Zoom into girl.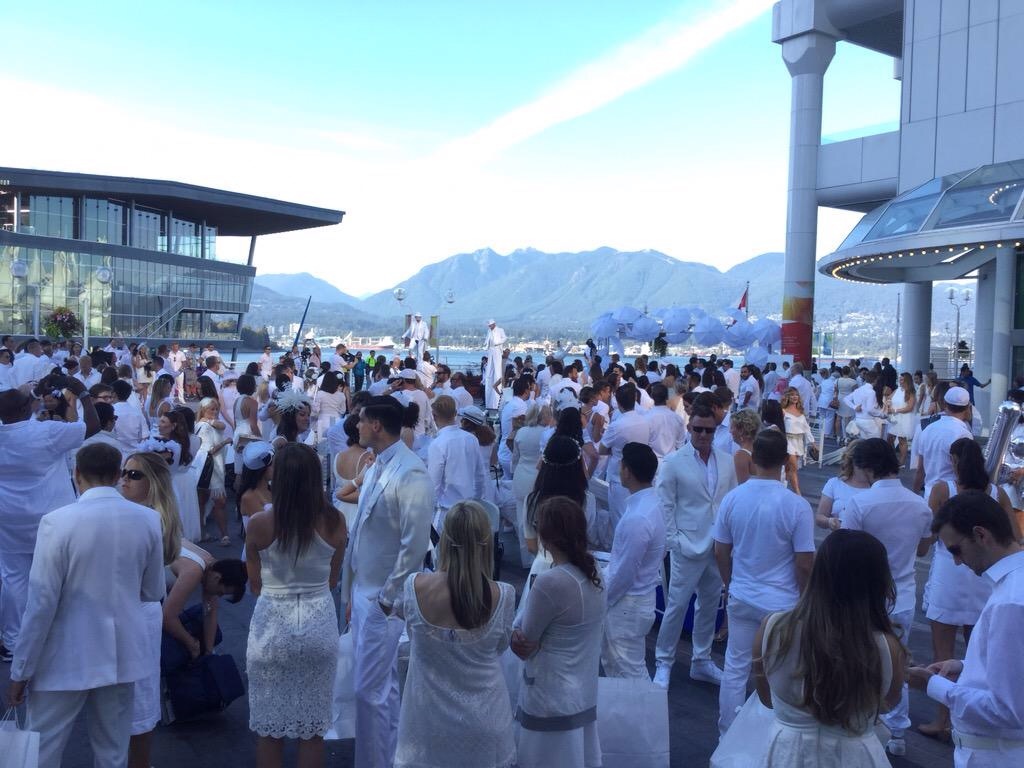
Zoom target: box(143, 380, 175, 439).
